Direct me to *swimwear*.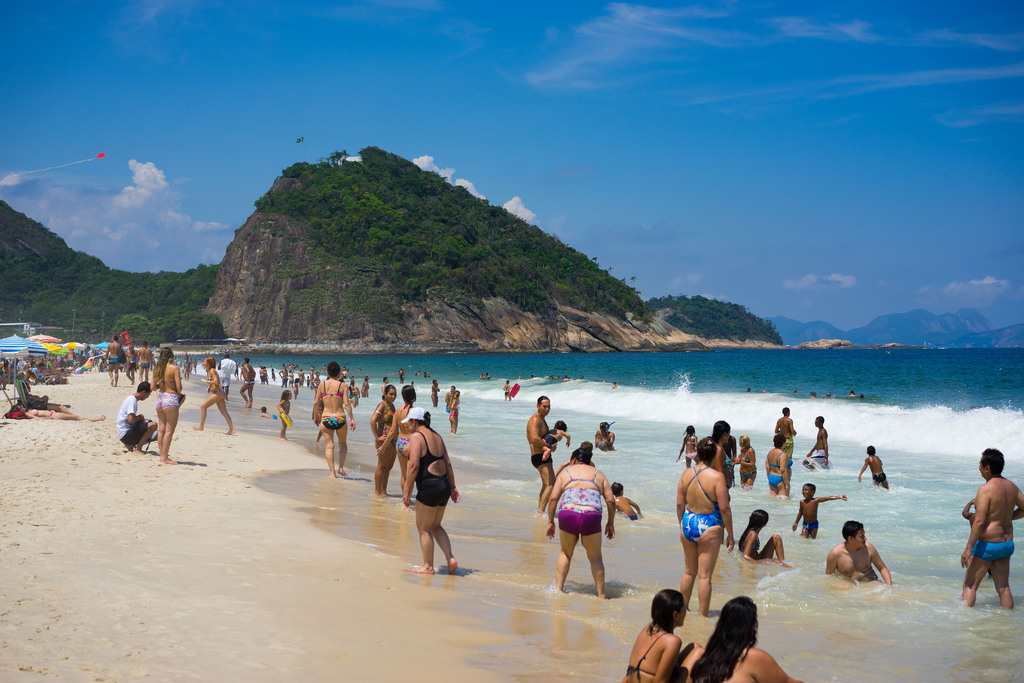
Direction: bbox(396, 438, 412, 459).
